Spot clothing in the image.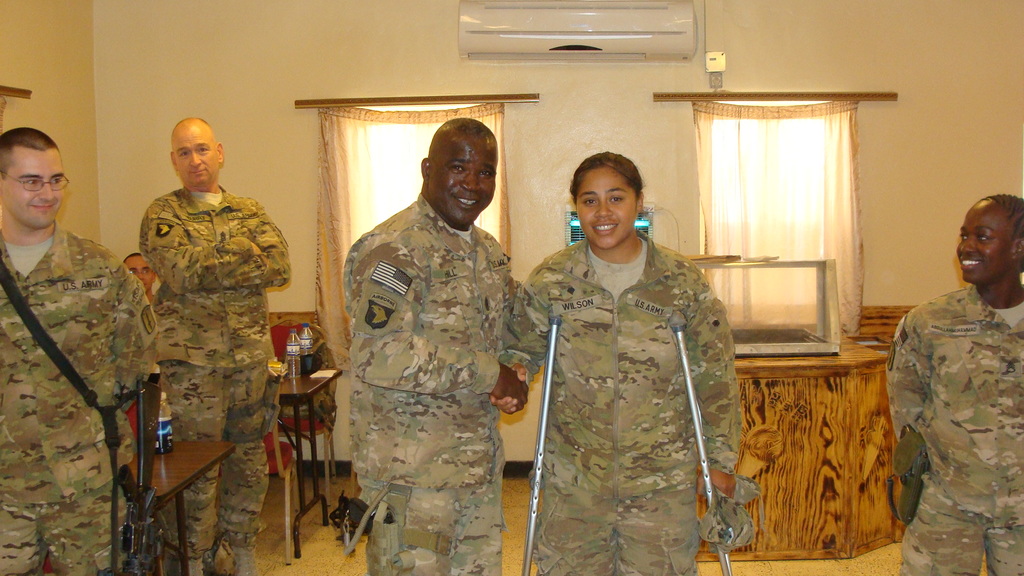
clothing found at <box>344,191,527,575</box>.
